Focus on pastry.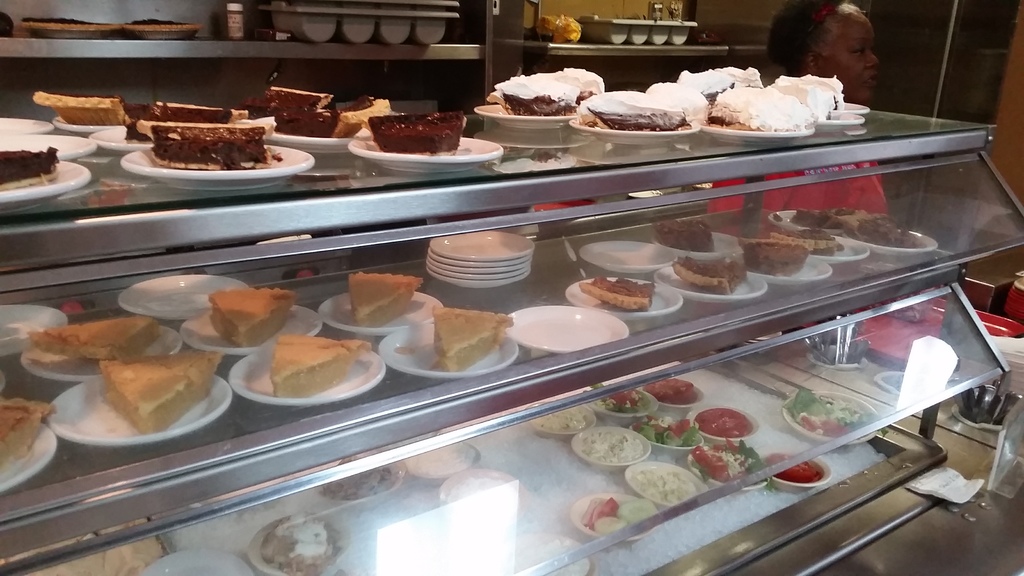
Focused at {"x1": 708, "y1": 87, "x2": 813, "y2": 132}.
